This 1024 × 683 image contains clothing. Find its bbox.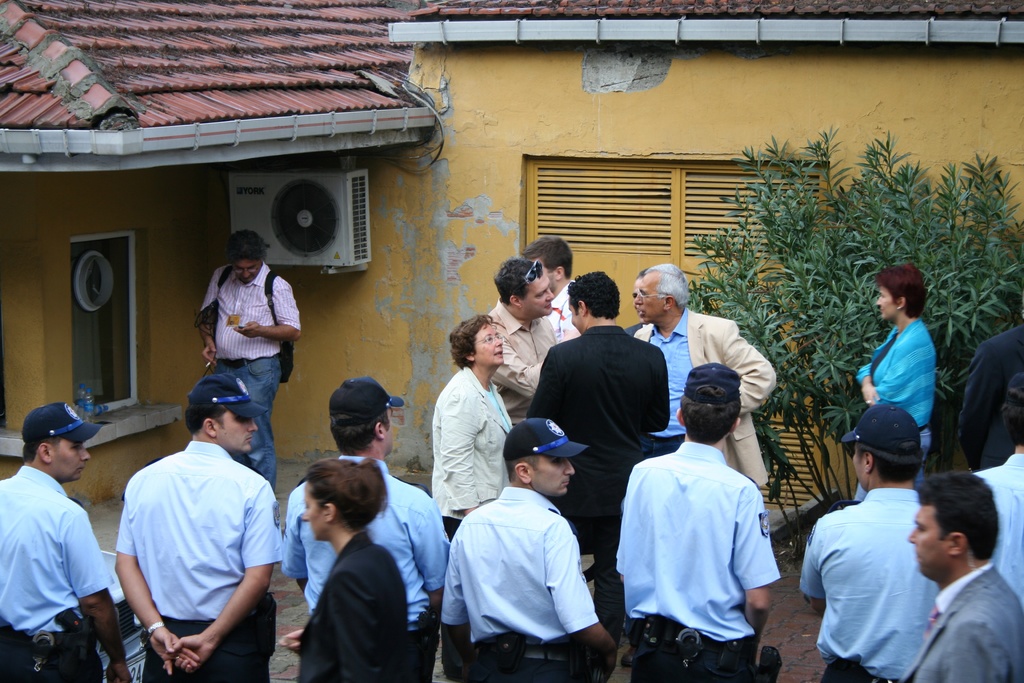
(0, 465, 113, 678).
